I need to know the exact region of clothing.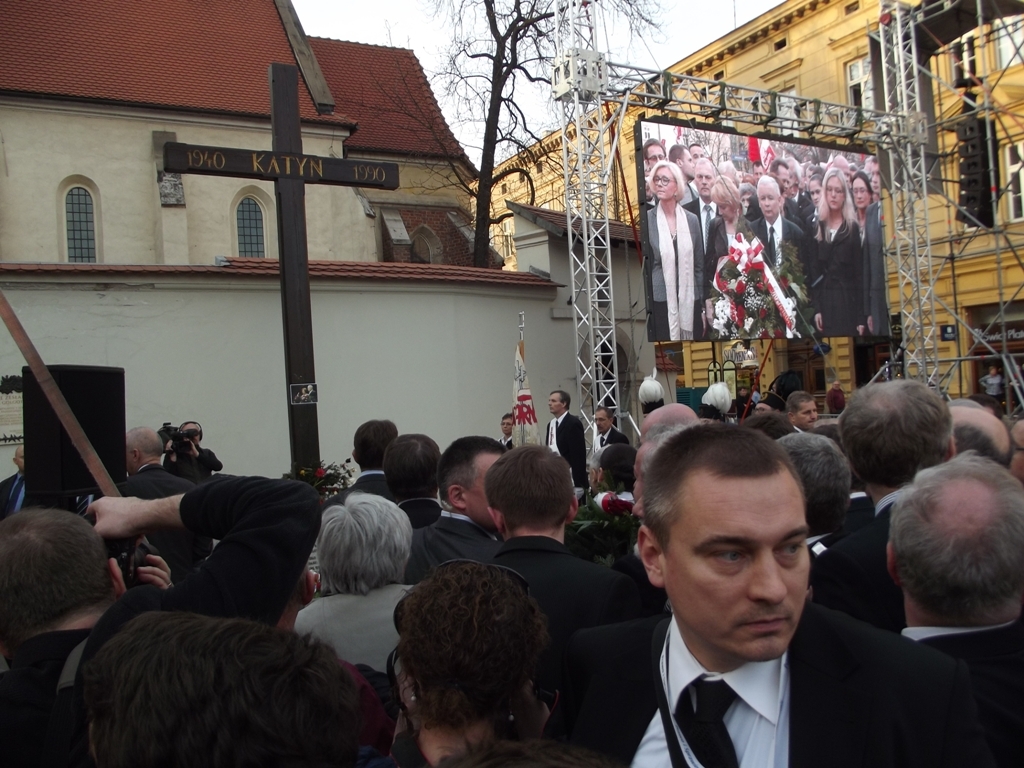
Region: [x1=166, y1=445, x2=222, y2=484].
